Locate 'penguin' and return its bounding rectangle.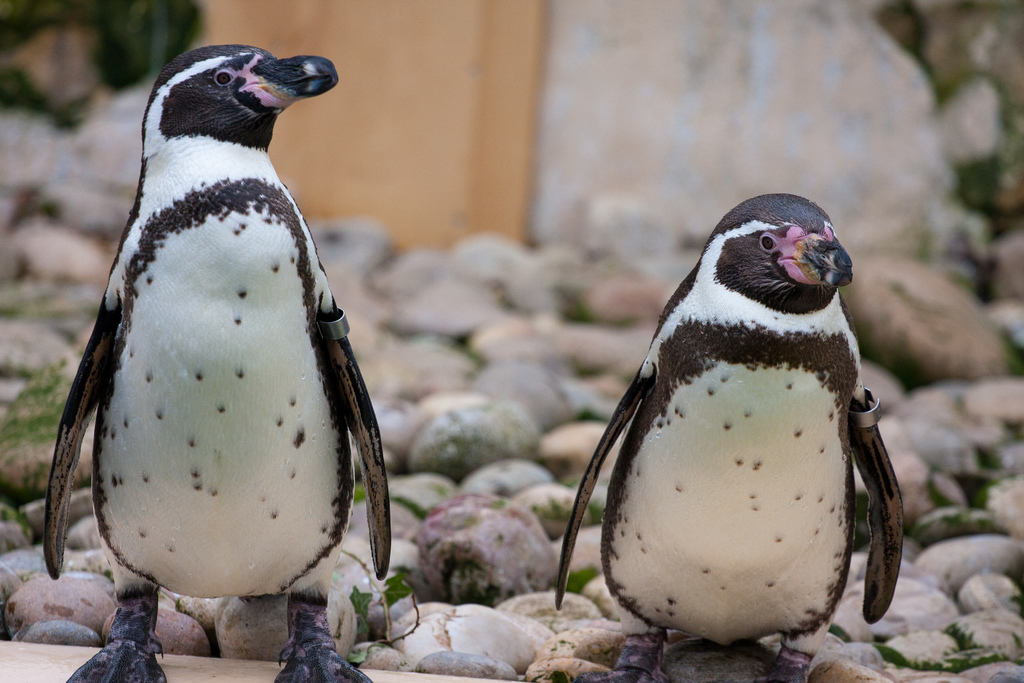
bbox(42, 46, 395, 682).
